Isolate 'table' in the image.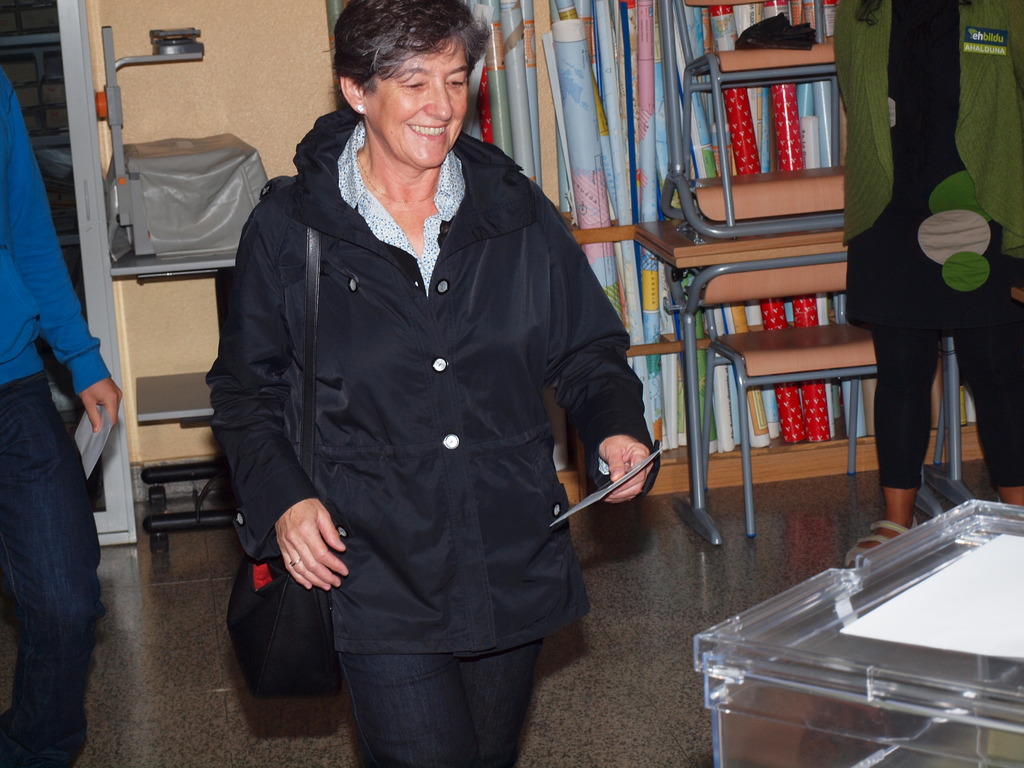
Isolated region: select_region(632, 243, 973, 552).
